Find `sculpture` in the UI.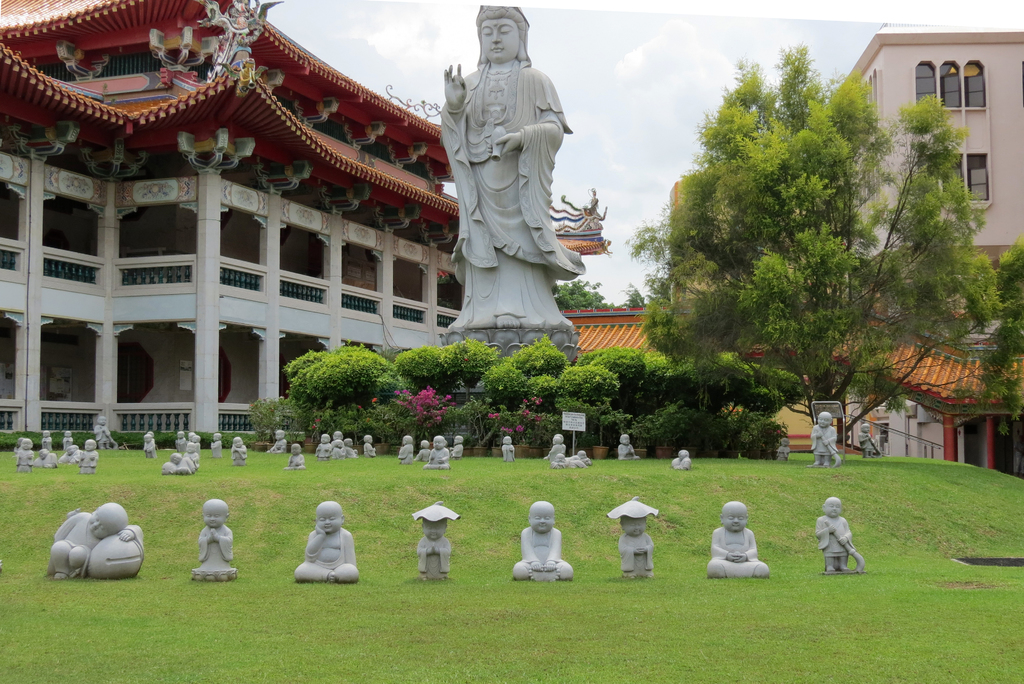
UI element at 554/432/568/454.
